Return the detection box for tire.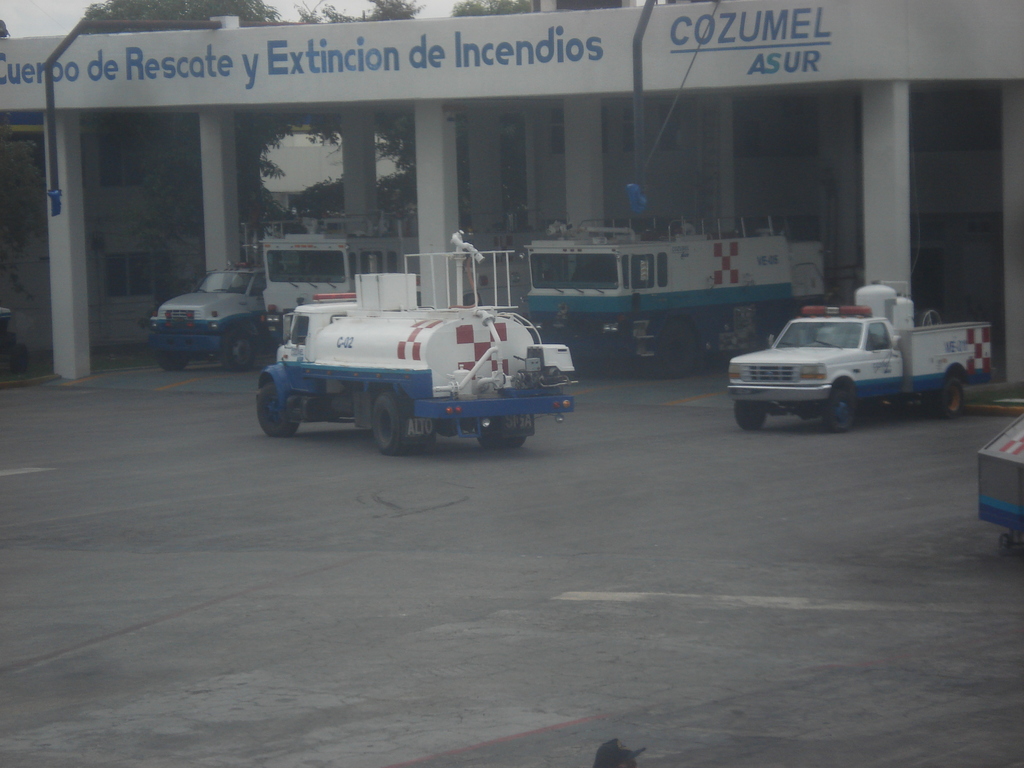
[left=221, top=327, right=258, bottom=372].
